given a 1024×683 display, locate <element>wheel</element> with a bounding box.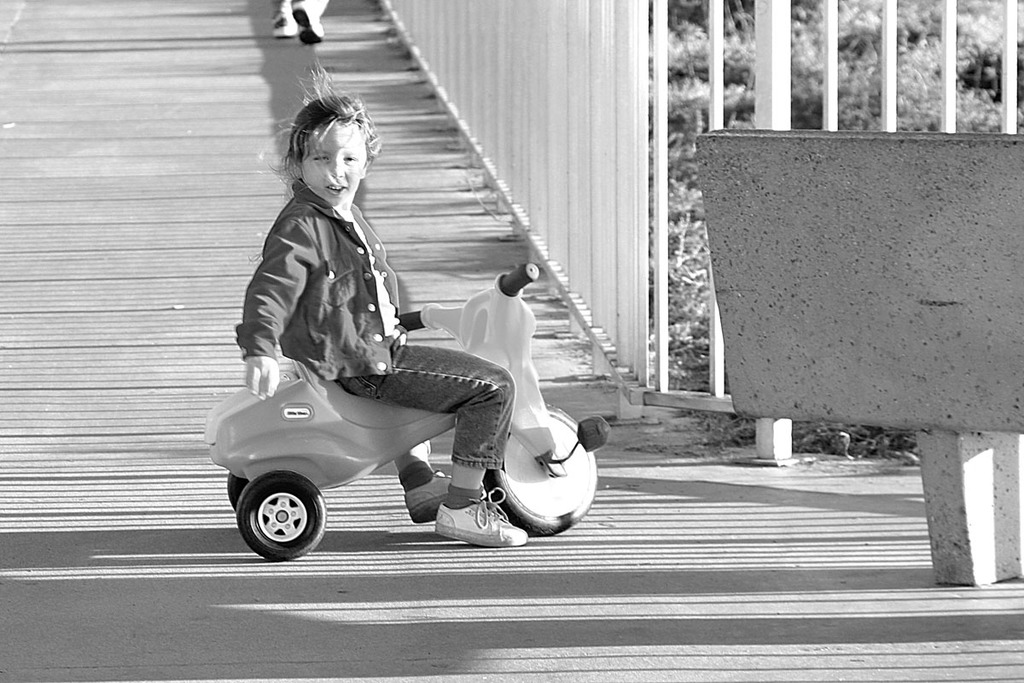
Located: bbox=(481, 400, 599, 535).
